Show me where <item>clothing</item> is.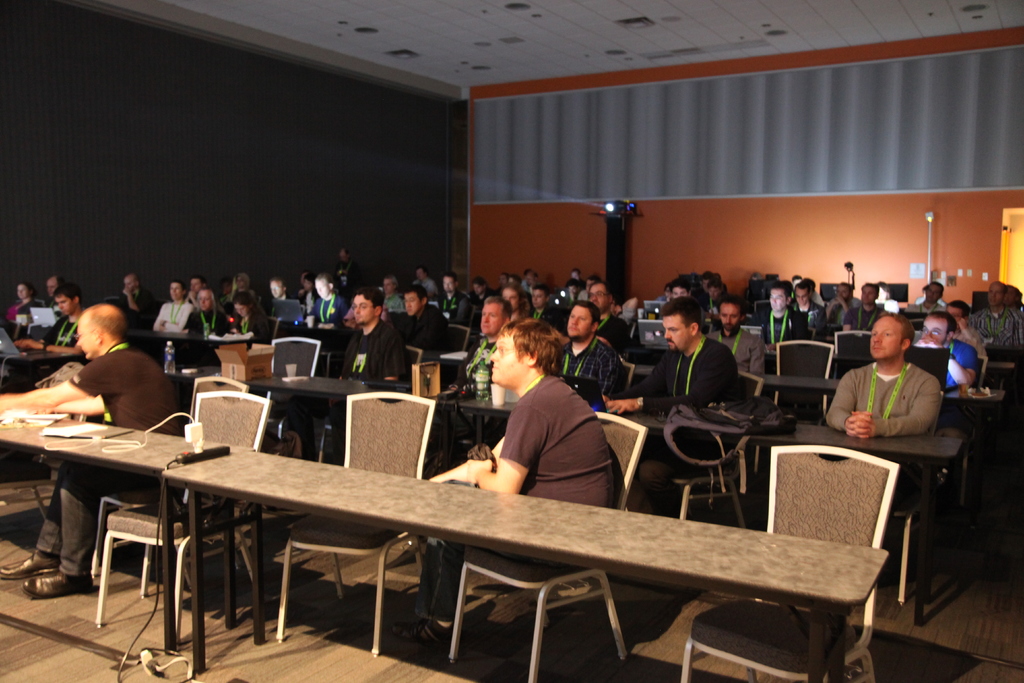
<item>clothing</item> is at 757/311/818/350.
